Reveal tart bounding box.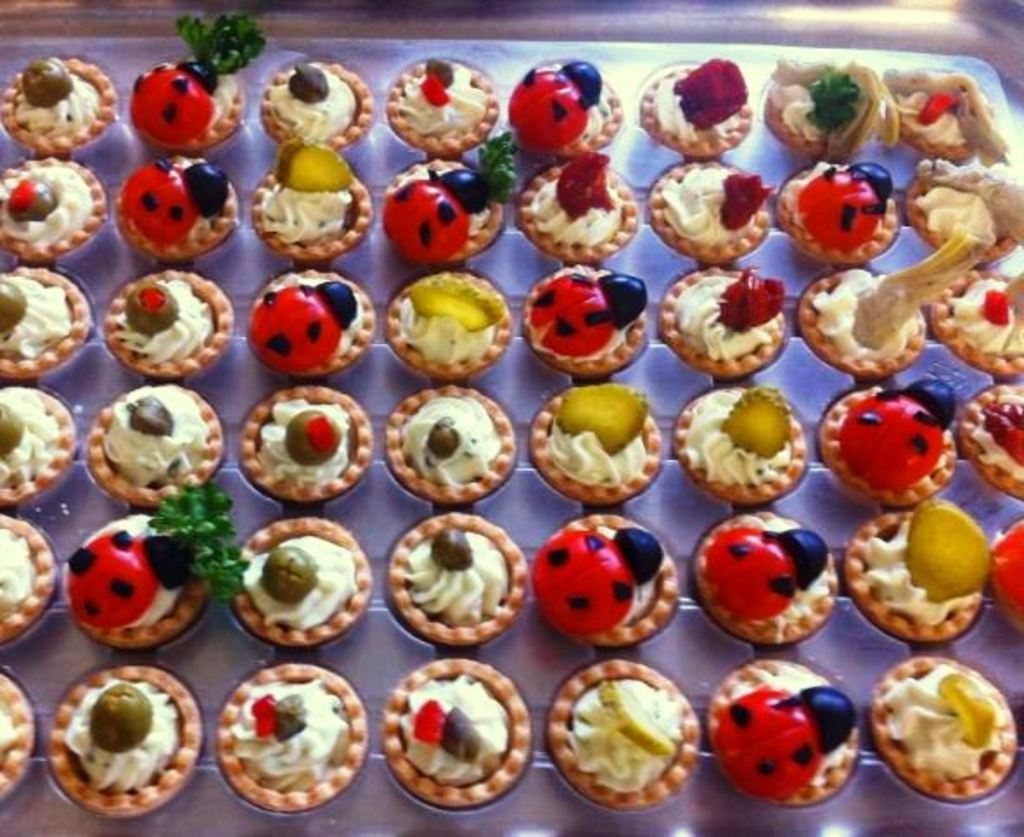
Revealed: <box>379,126,505,256</box>.
